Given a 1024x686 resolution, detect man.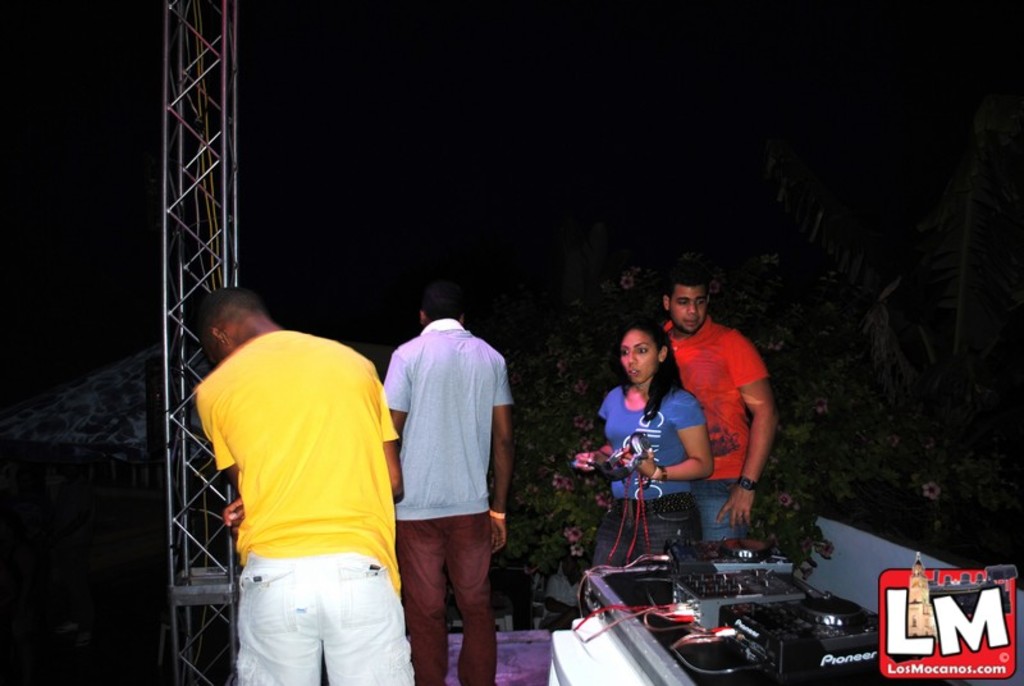
box(657, 262, 782, 552).
